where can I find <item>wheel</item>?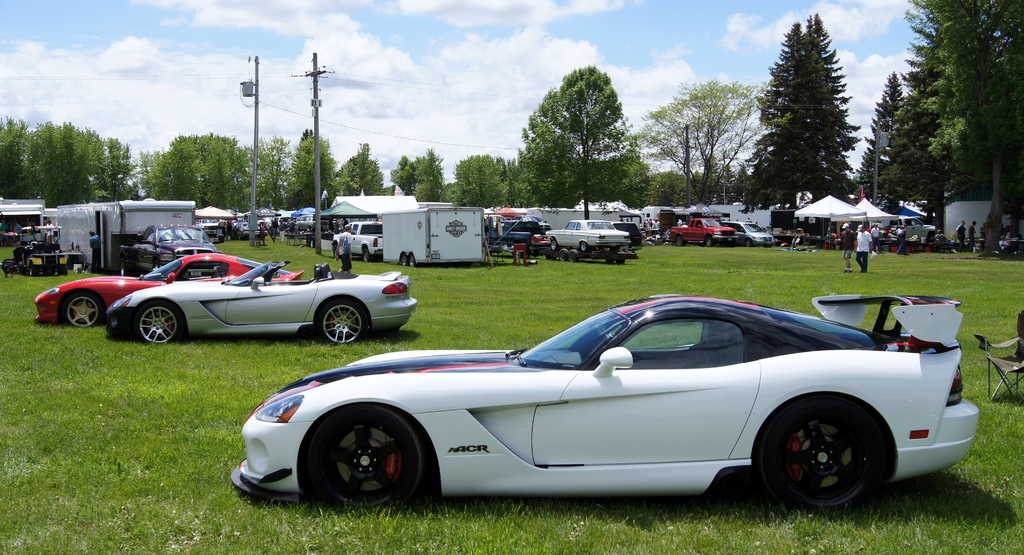
You can find it at <region>570, 251, 578, 261</region>.
